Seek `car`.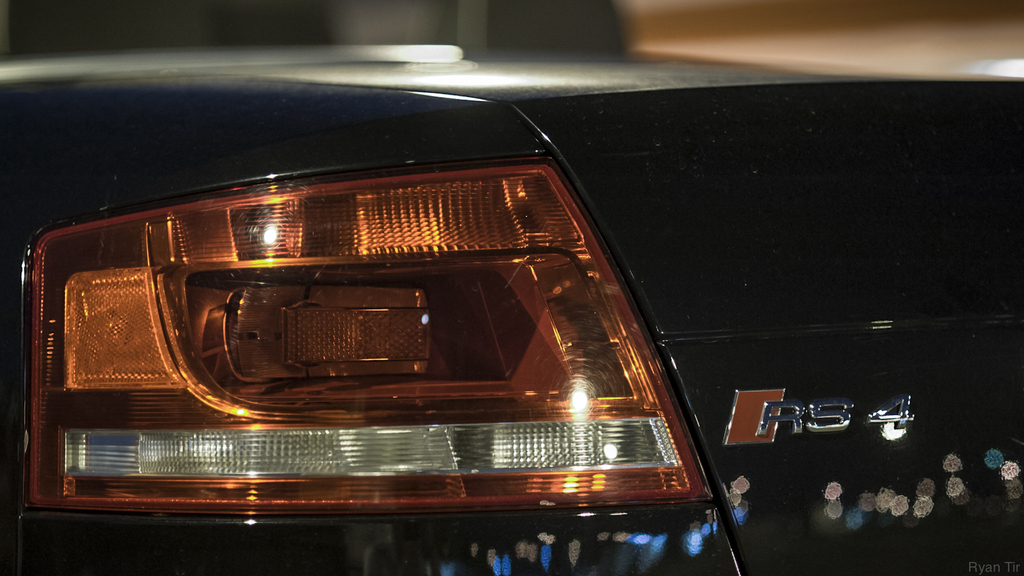
Rect(0, 0, 1023, 575).
